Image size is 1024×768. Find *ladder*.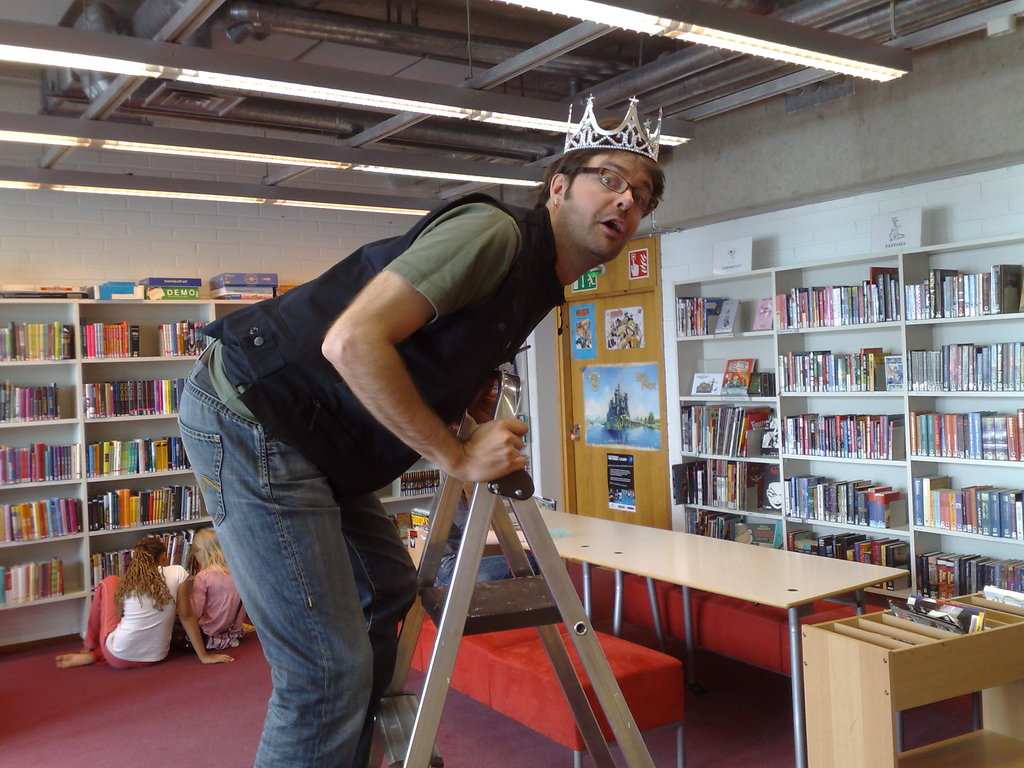
{"left": 356, "top": 369, "right": 658, "bottom": 767}.
